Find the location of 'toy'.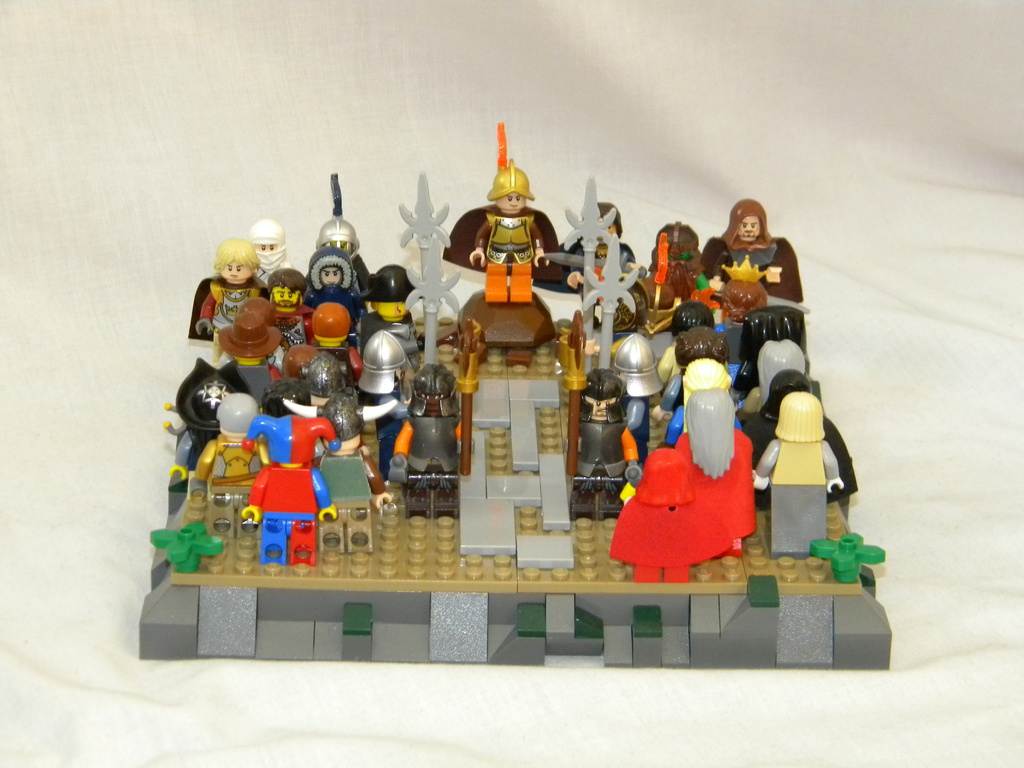
Location: (641, 218, 715, 303).
